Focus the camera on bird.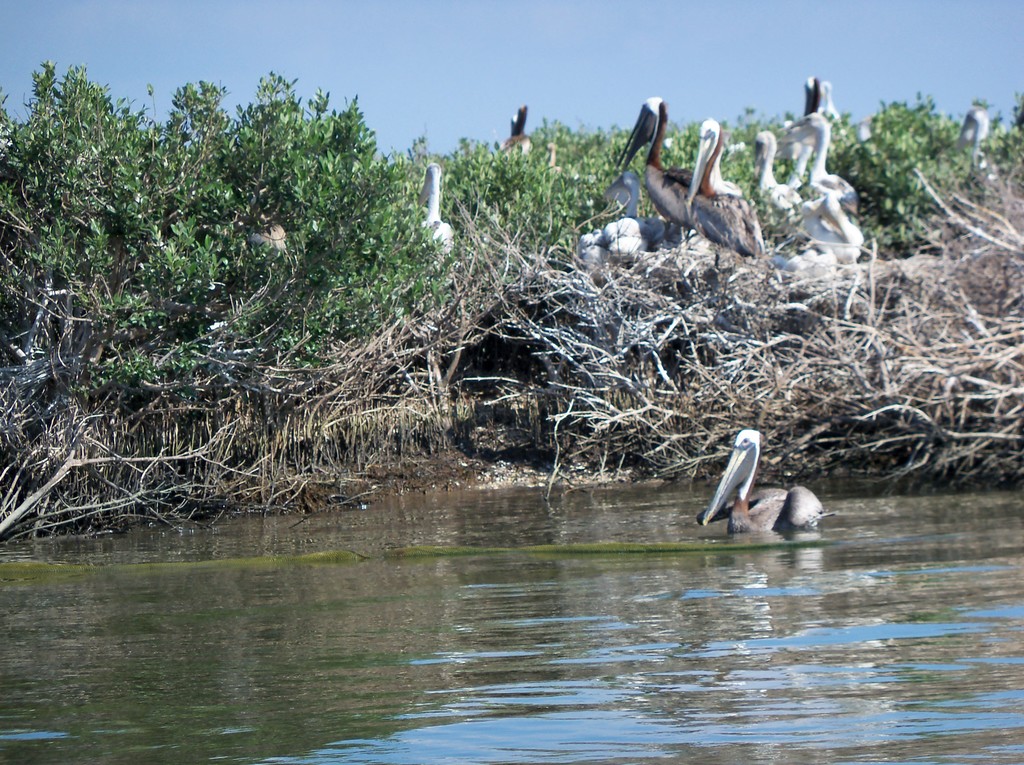
Focus region: detection(788, 79, 868, 207).
